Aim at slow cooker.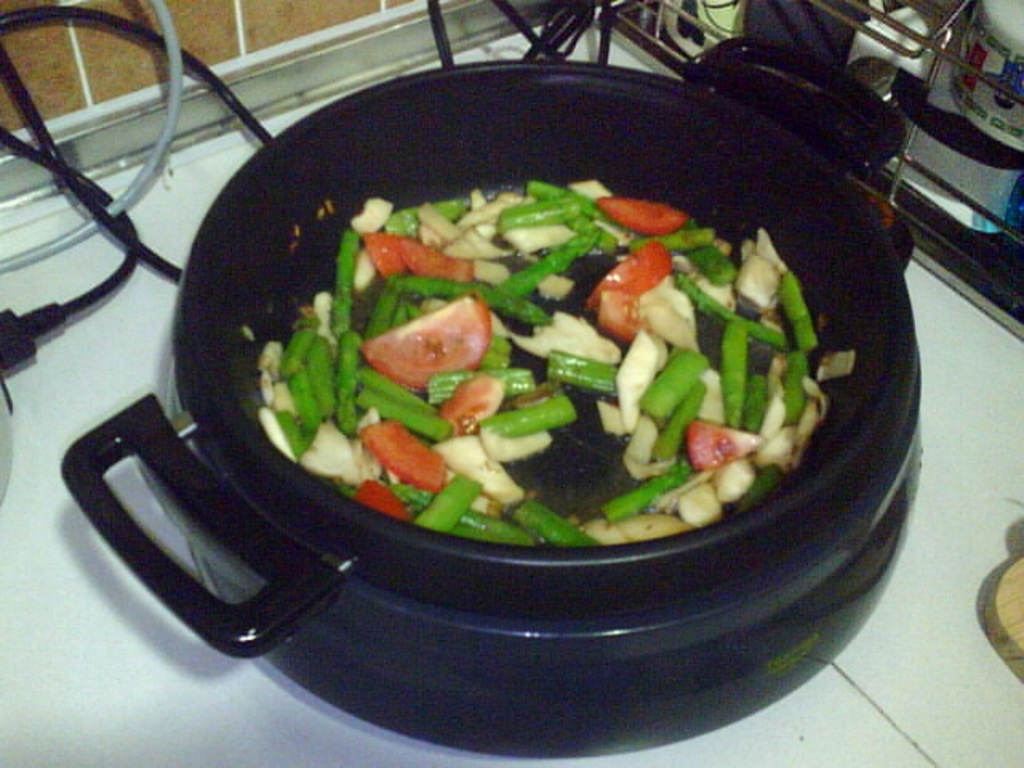
Aimed at box=[0, 35, 923, 762].
